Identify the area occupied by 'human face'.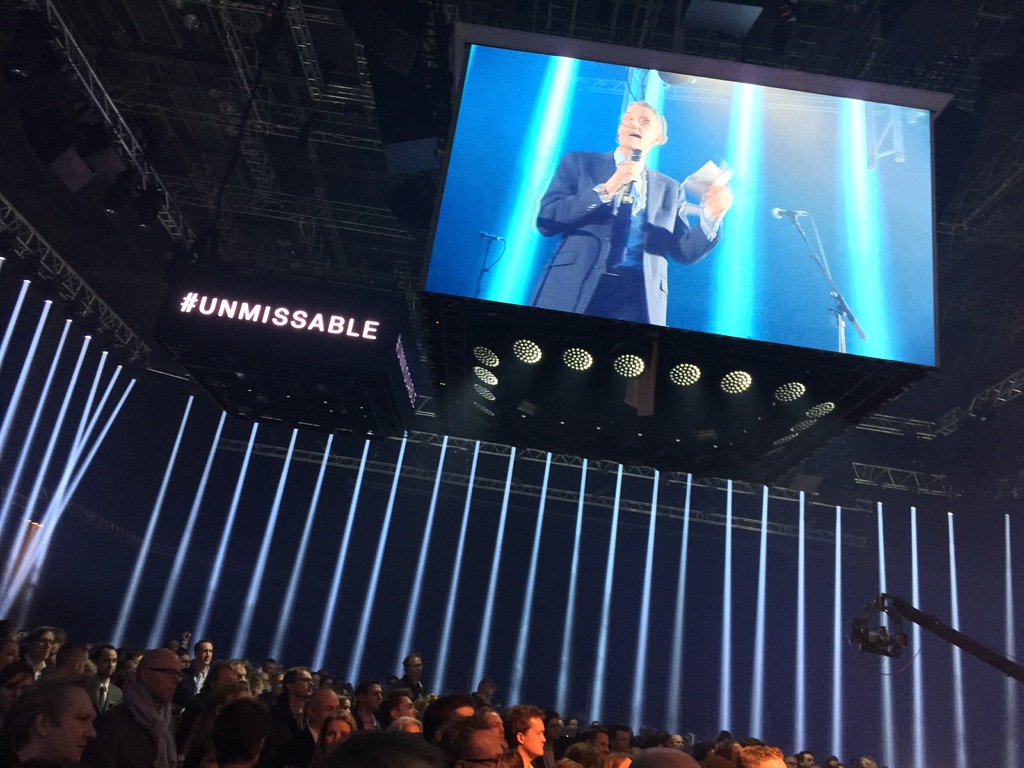
Area: Rect(804, 755, 813, 767).
